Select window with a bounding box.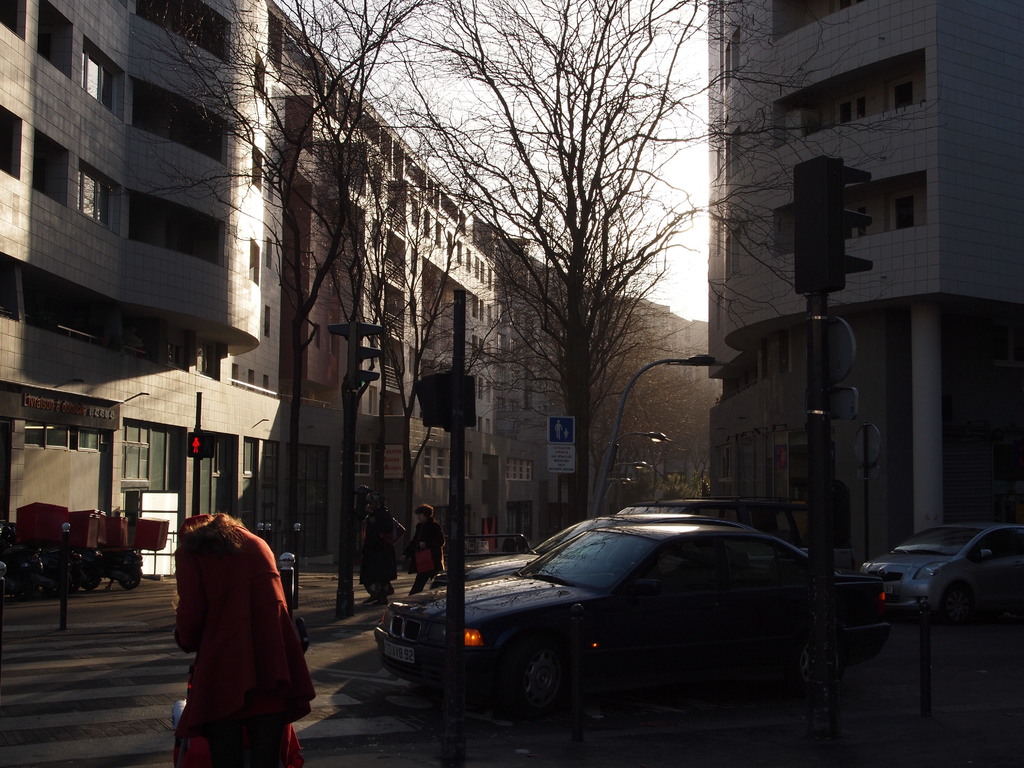
<box>283,442,332,556</box>.
